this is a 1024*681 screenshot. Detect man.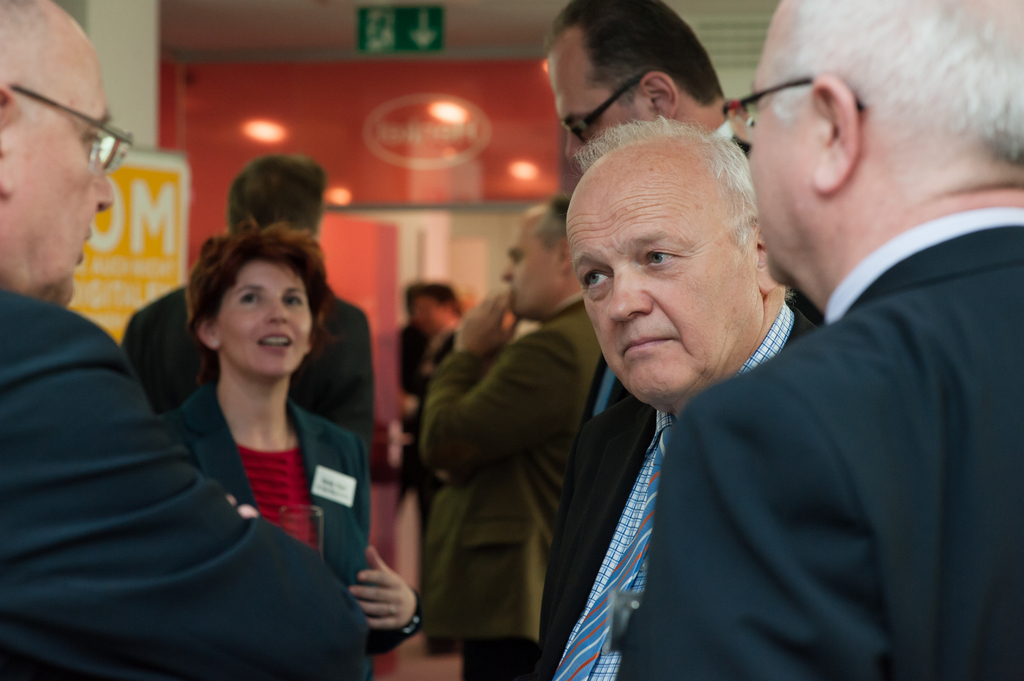
bbox(422, 277, 464, 382).
